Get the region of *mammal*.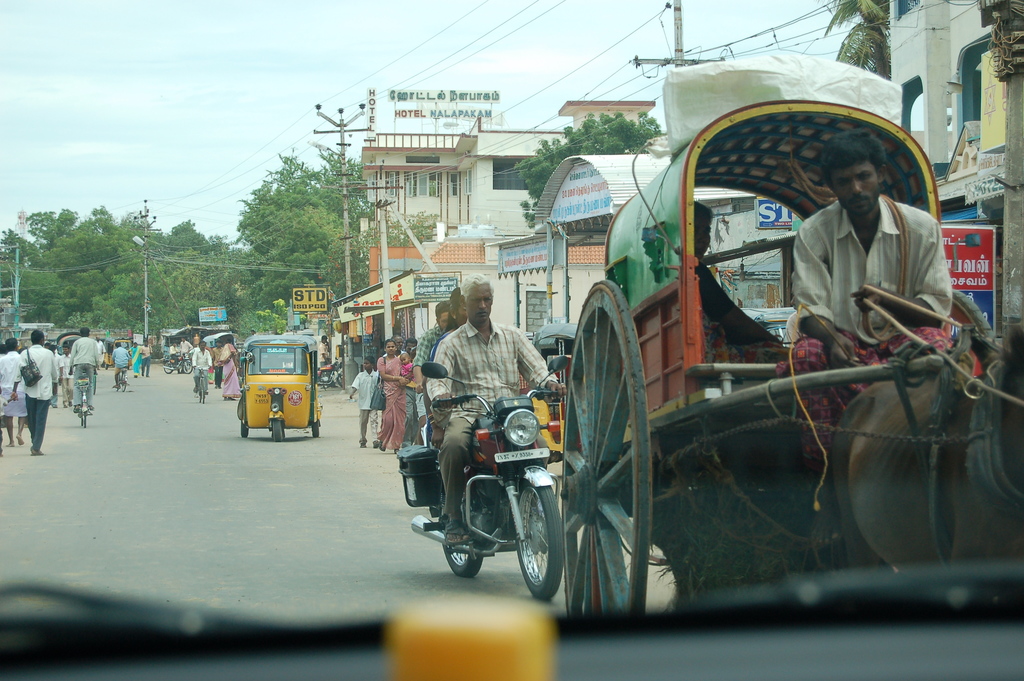
select_region(371, 338, 415, 453).
